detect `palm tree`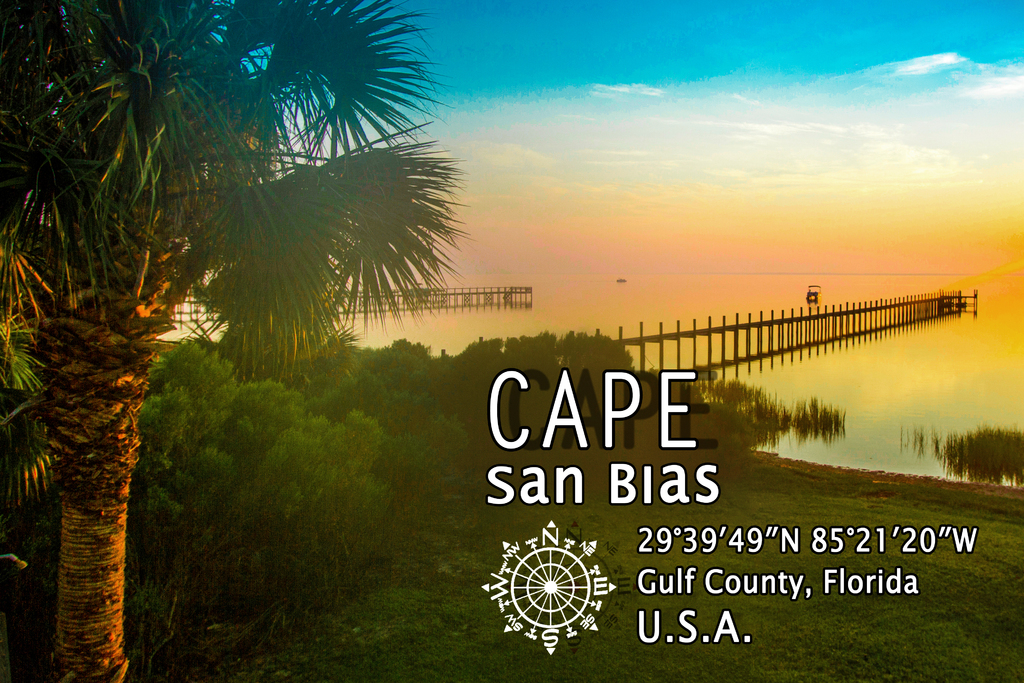
(0,0,465,682)
